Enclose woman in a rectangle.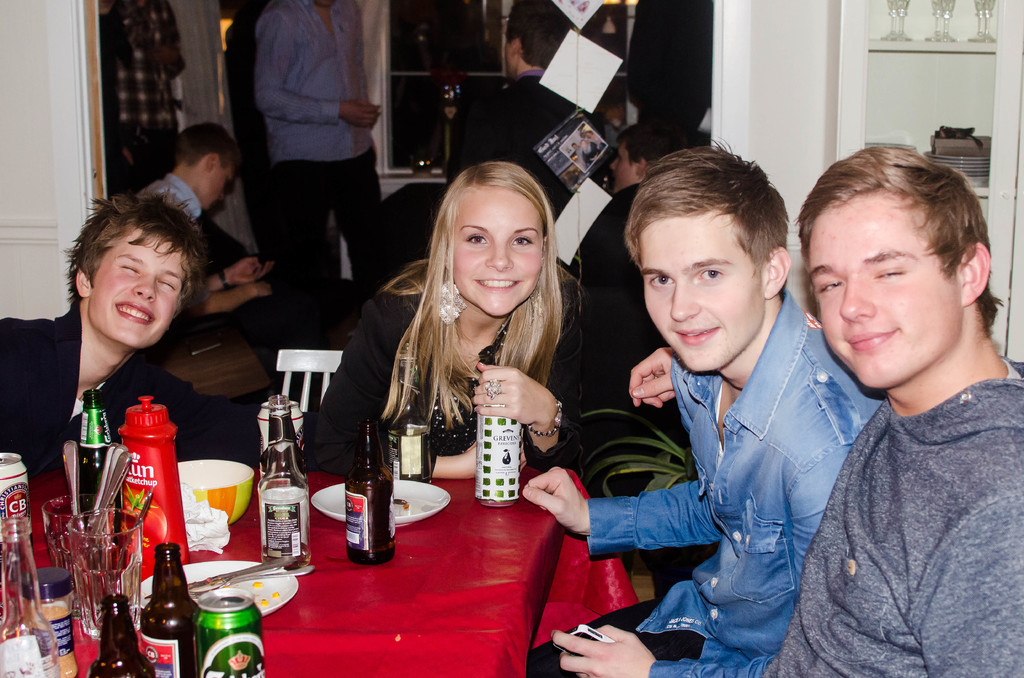
(left=0, top=185, right=225, bottom=507).
